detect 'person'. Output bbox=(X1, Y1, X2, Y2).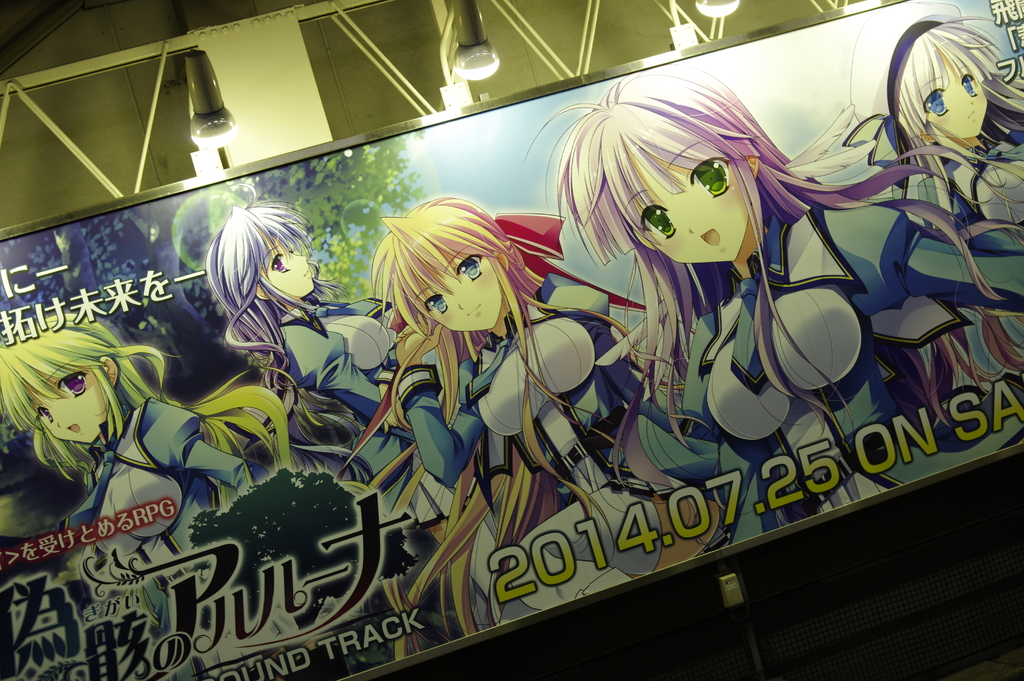
bbox=(602, 75, 1017, 491).
